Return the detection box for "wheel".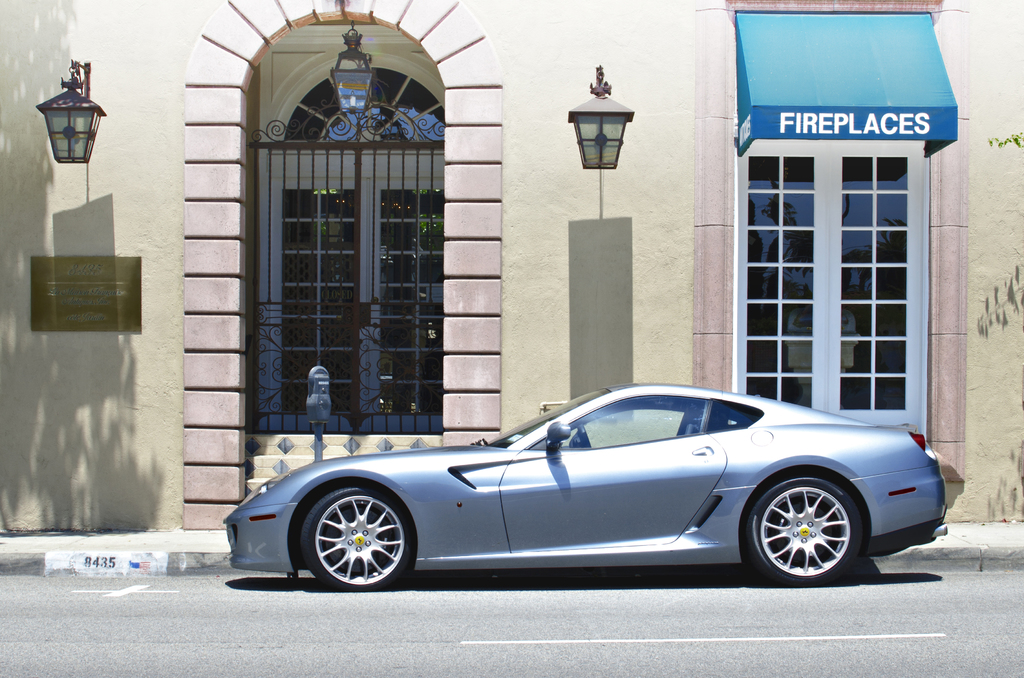
crop(297, 474, 411, 593).
